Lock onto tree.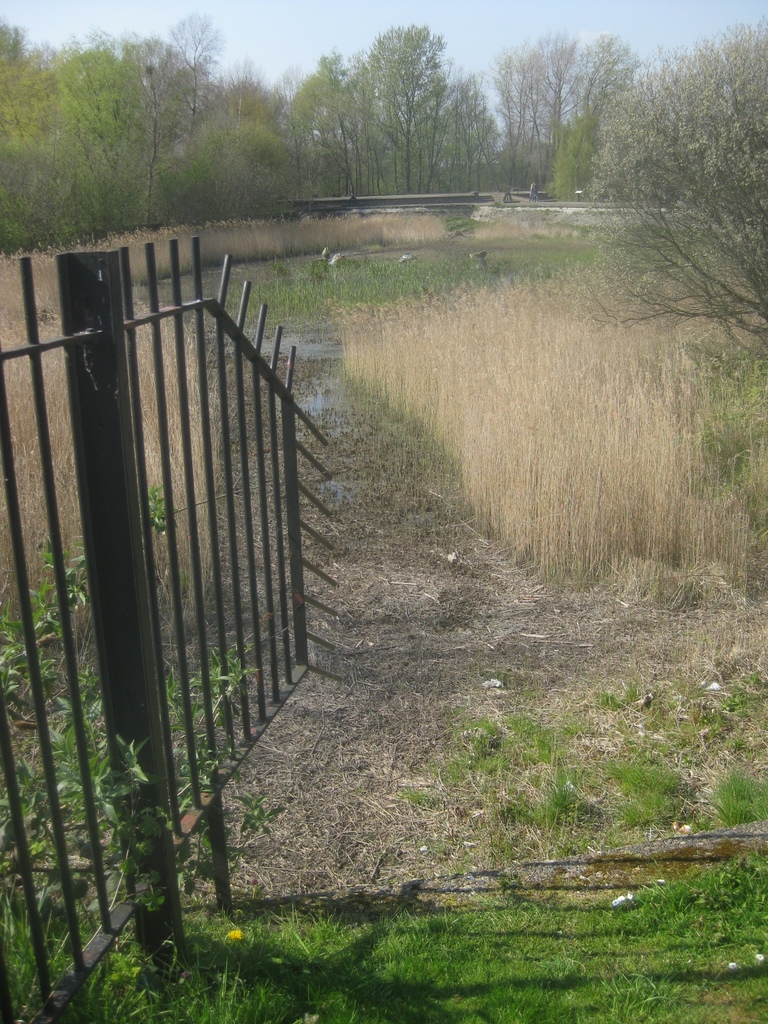
Locked: select_region(0, 3, 45, 132).
